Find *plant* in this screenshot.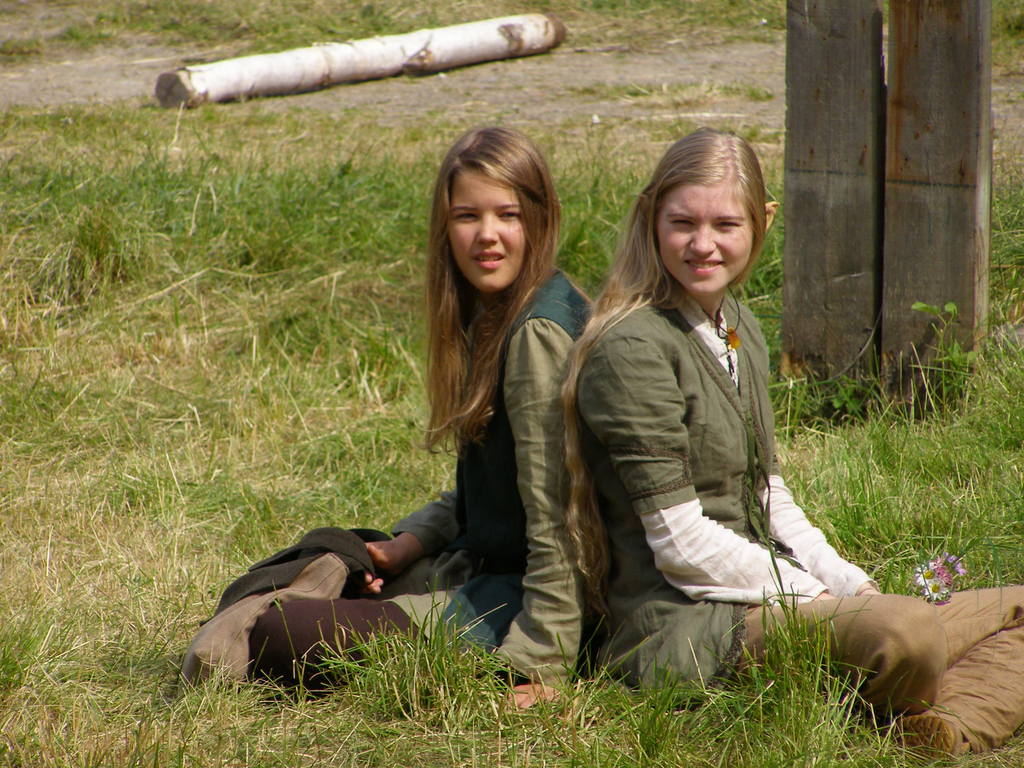
The bounding box for *plant* is [left=298, top=580, right=528, bottom=767].
